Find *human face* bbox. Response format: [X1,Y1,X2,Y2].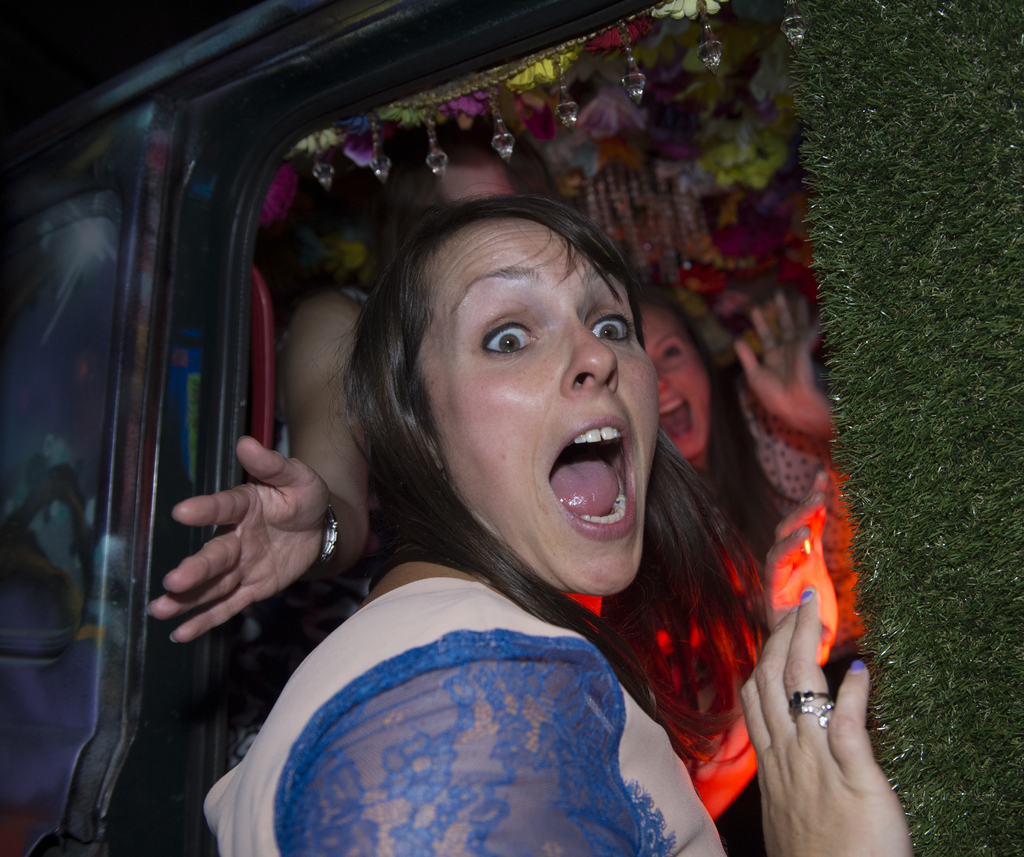
[409,162,512,197].
